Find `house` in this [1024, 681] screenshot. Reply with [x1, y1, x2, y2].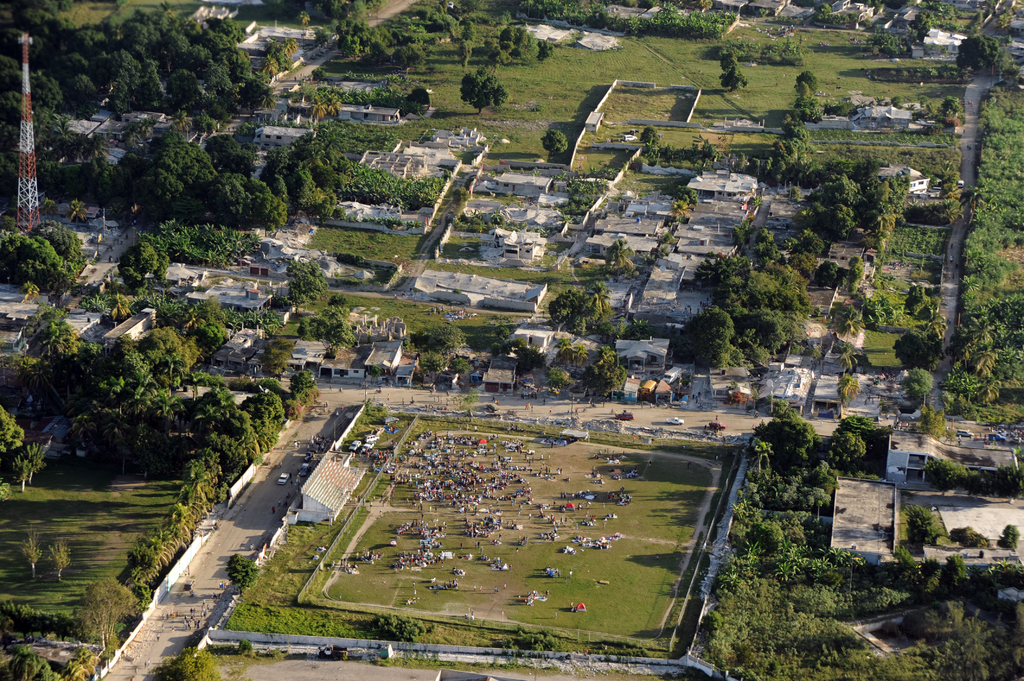
[363, 339, 403, 384].
